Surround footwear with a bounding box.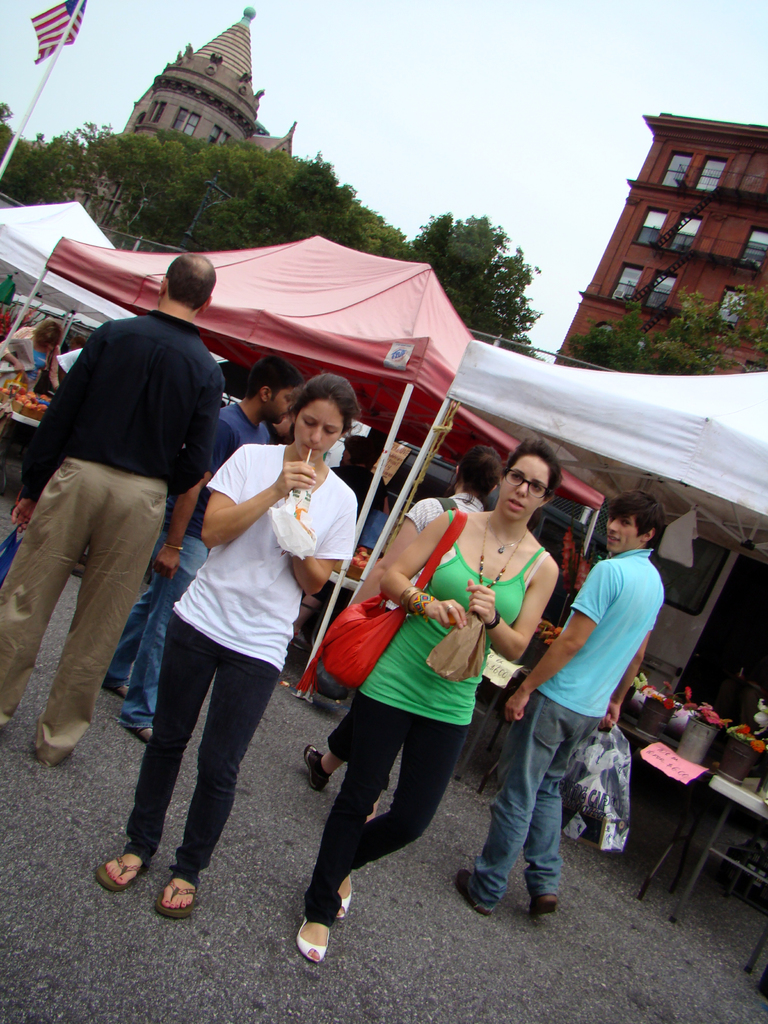
region(100, 855, 144, 895).
